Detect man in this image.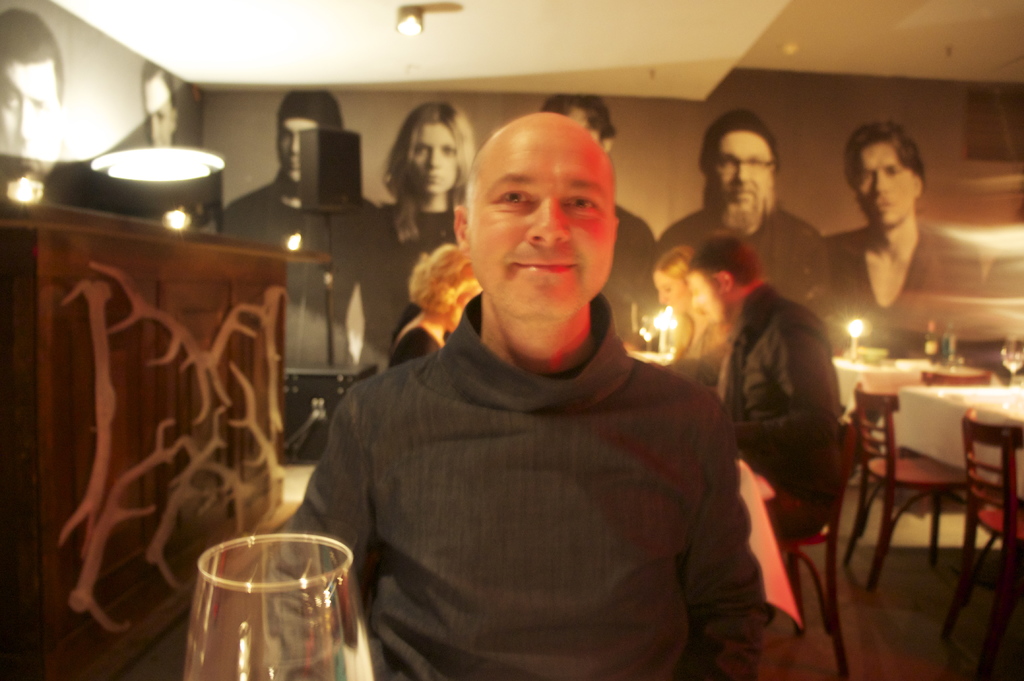
Detection: <region>271, 134, 797, 671</region>.
